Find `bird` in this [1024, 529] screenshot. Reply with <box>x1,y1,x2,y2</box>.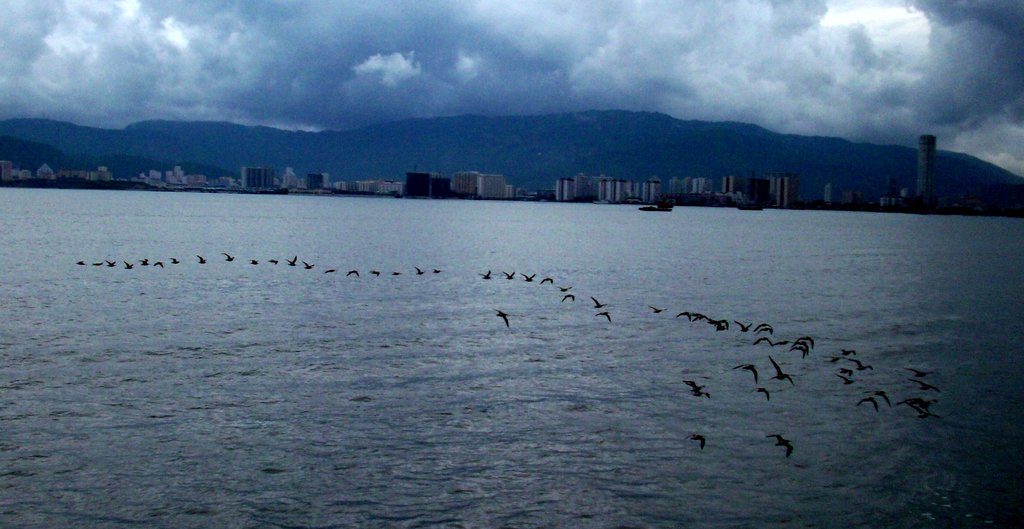
<box>391,272,404,277</box>.
